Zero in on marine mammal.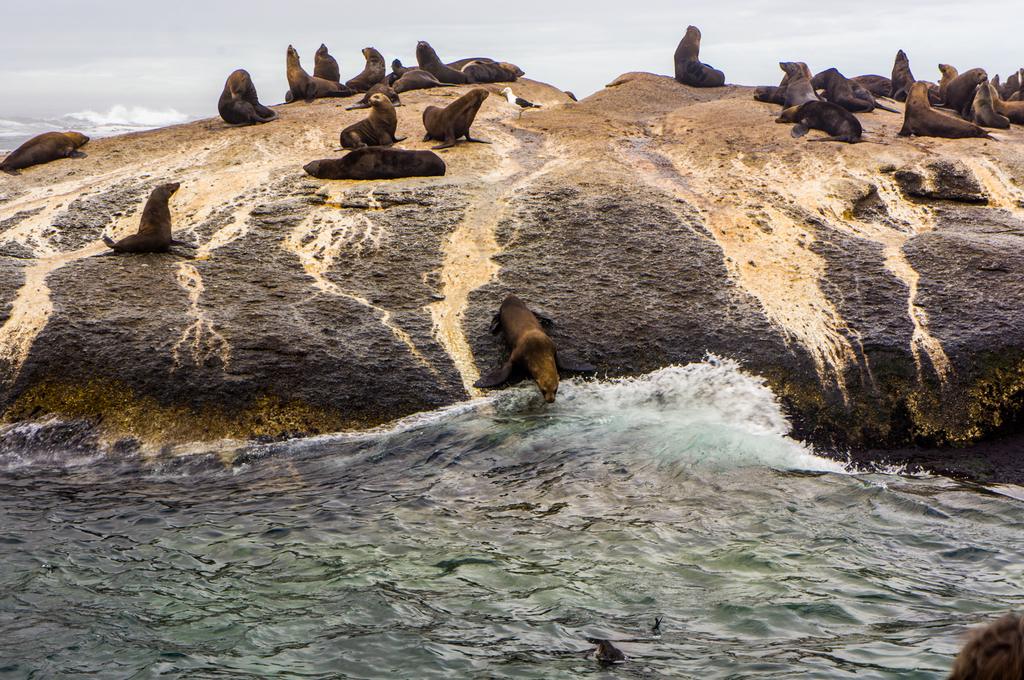
Zeroed in: 217/68/281/125.
